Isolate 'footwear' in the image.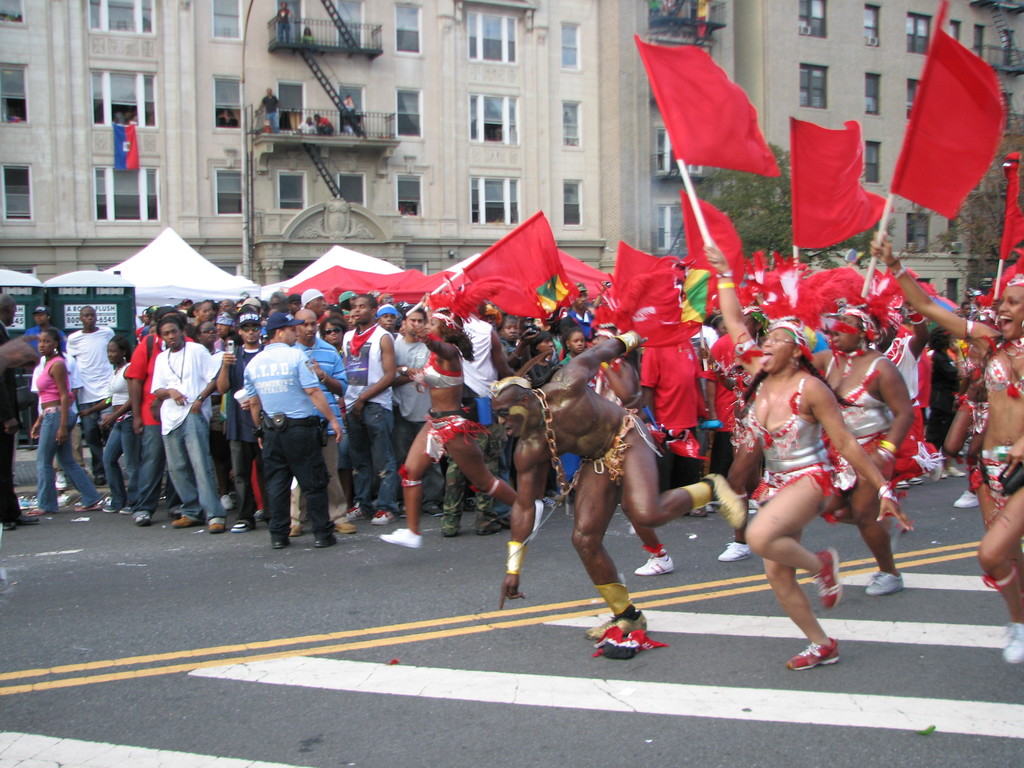
Isolated region: [782, 636, 845, 673].
